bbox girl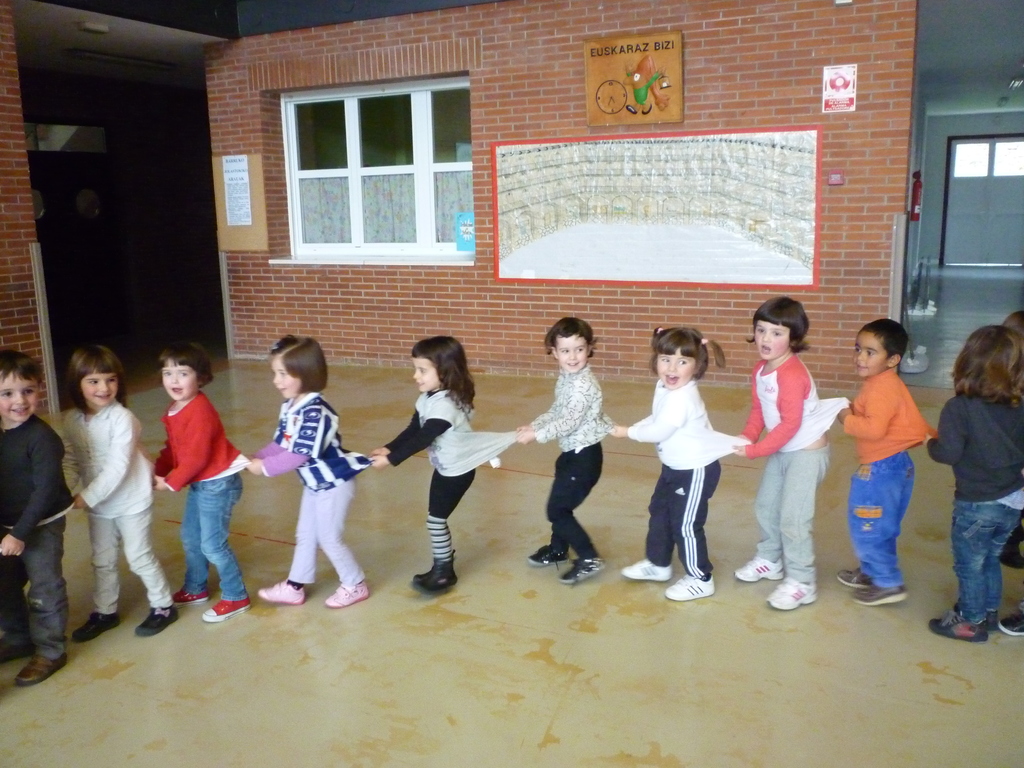
516,322,614,584
